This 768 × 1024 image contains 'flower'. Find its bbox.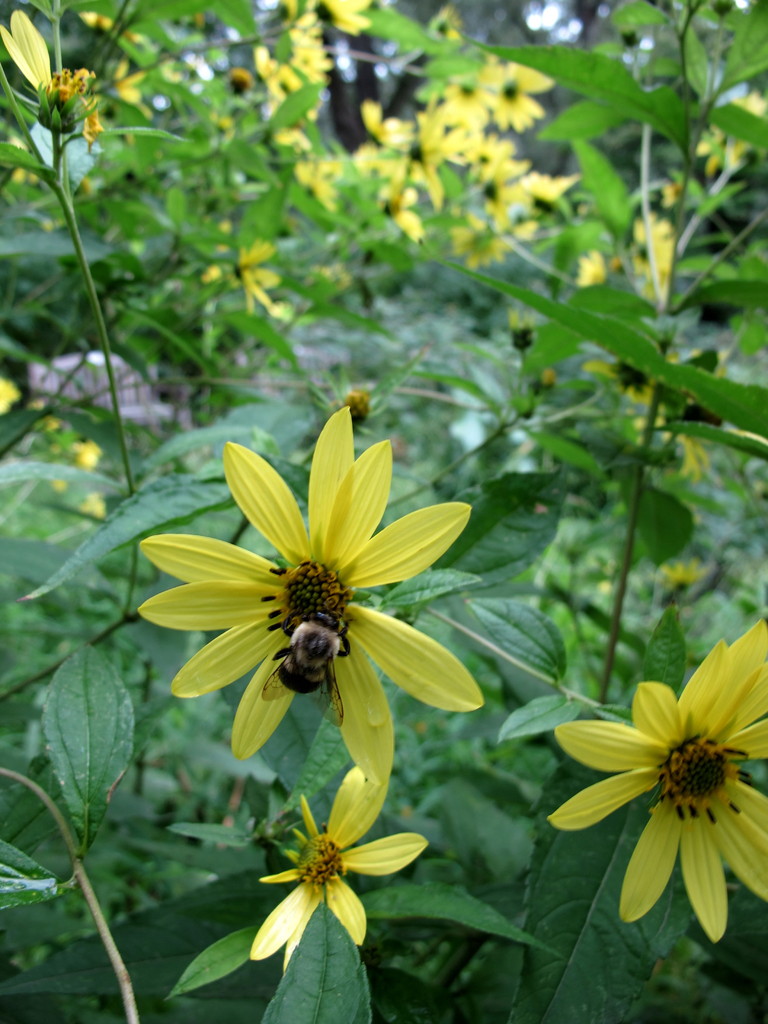
region(0, 4, 106, 143).
